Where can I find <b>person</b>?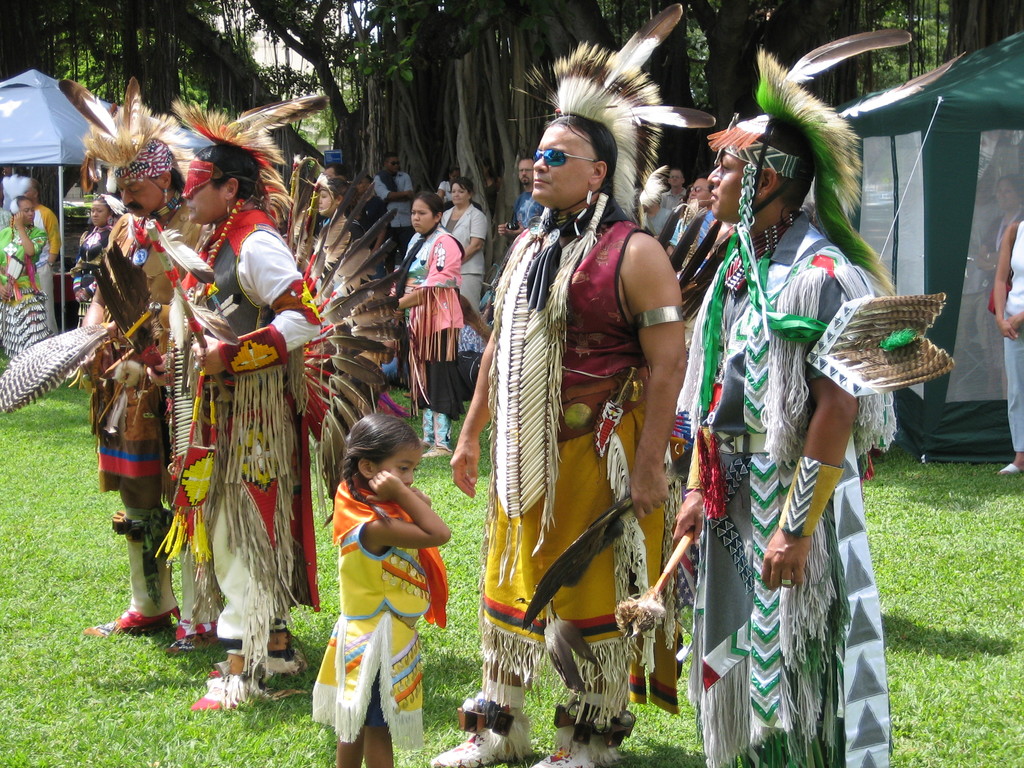
You can find it at x1=639, y1=192, x2=673, y2=245.
